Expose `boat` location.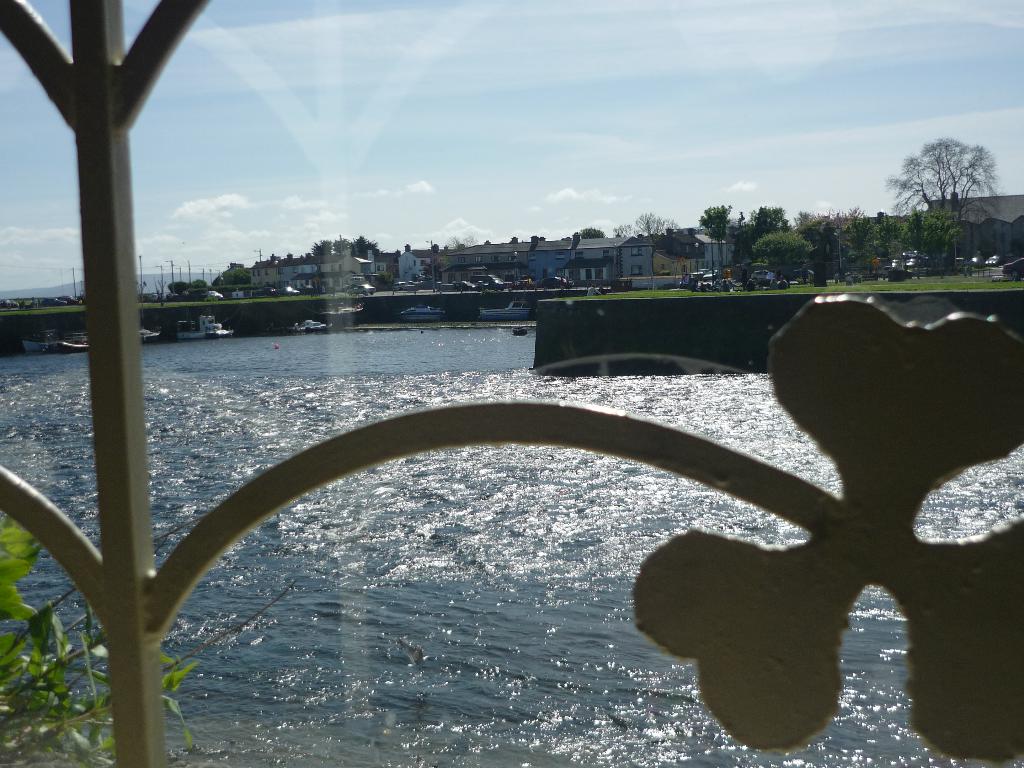
Exposed at rect(398, 304, 445, 320).
